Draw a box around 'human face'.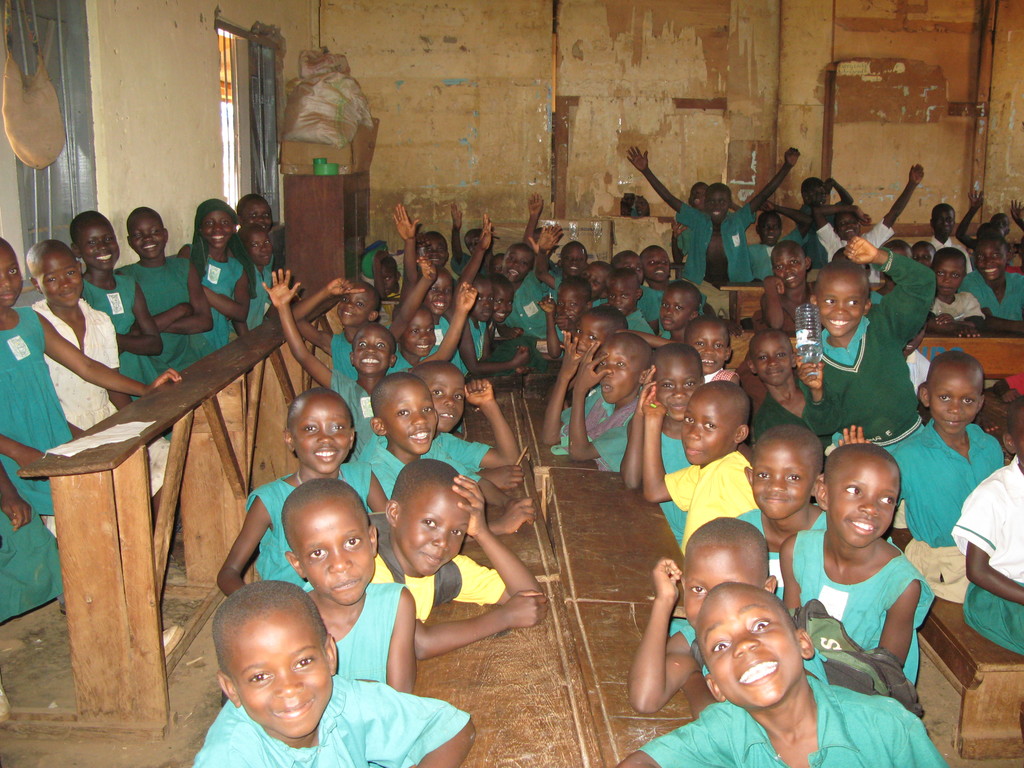
detection(693, 319, 725, 373).
